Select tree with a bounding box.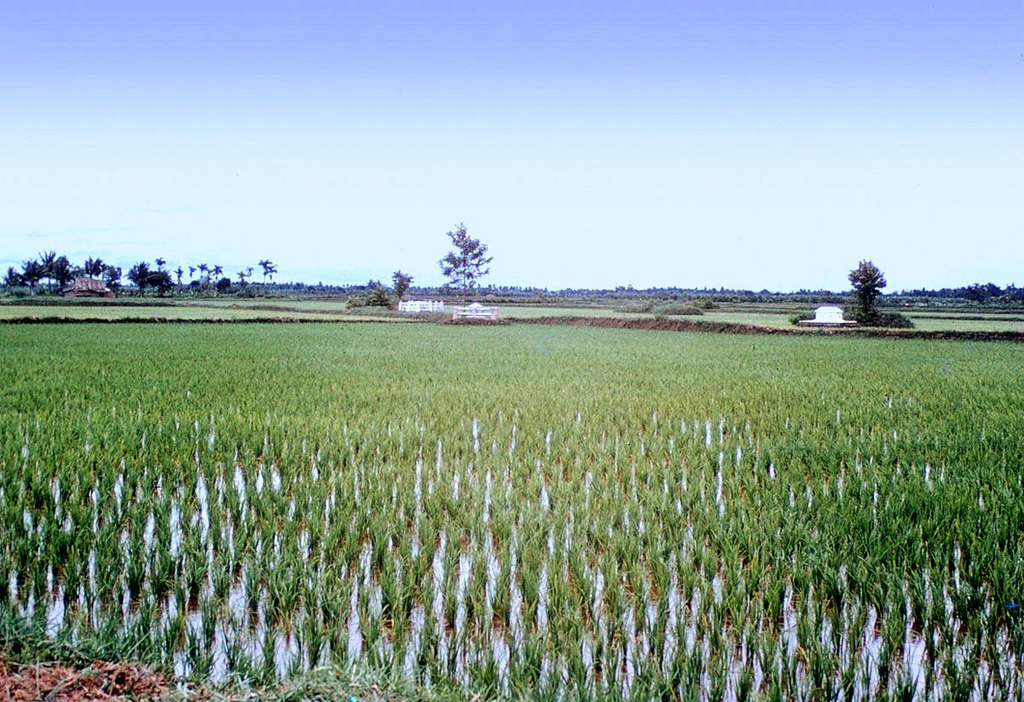
x1=853, y1=261, x2=889, y2=329.
